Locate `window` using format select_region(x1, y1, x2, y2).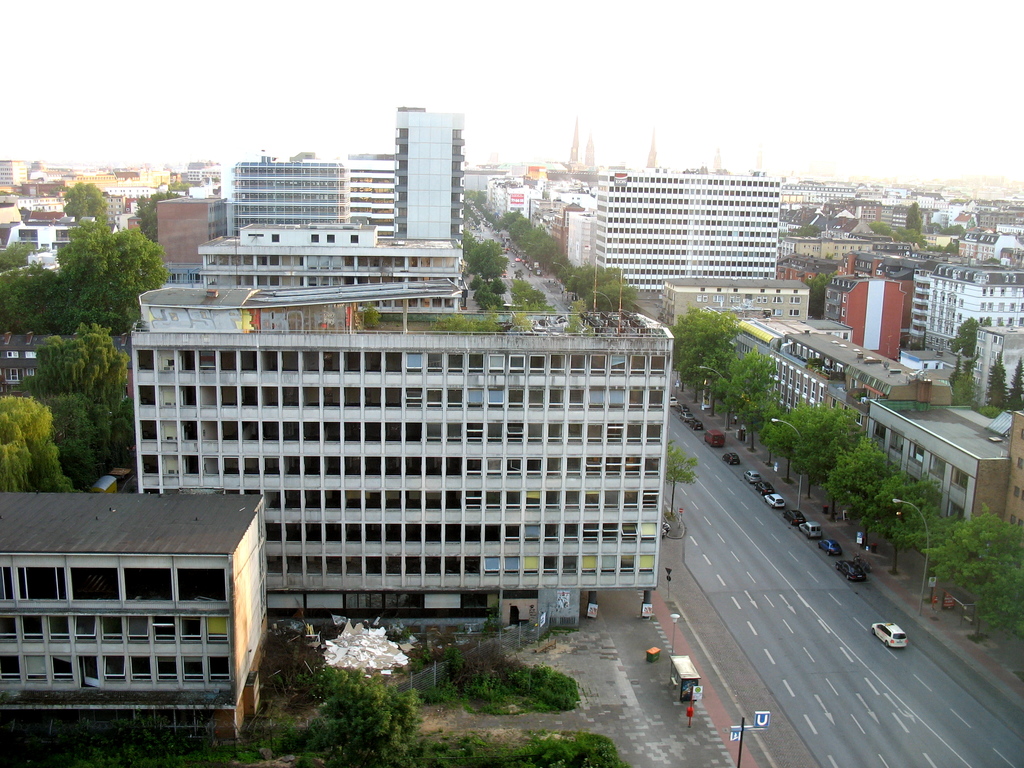
select_region(178, 569, 226, 601).
